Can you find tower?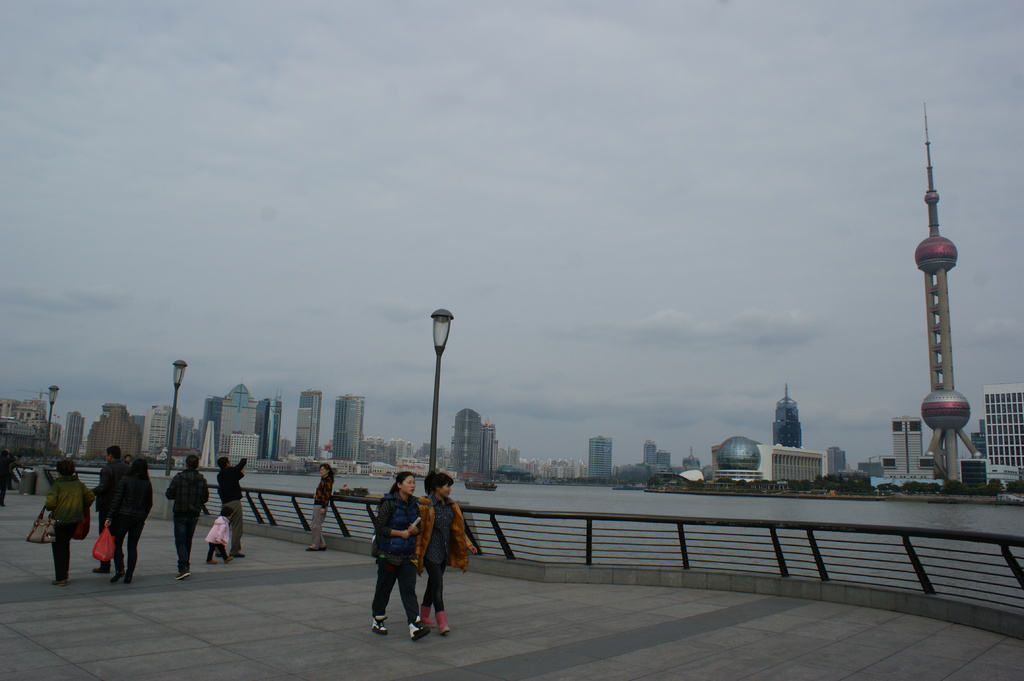
Yes, bounding box: (589, 443, 606, 482).
